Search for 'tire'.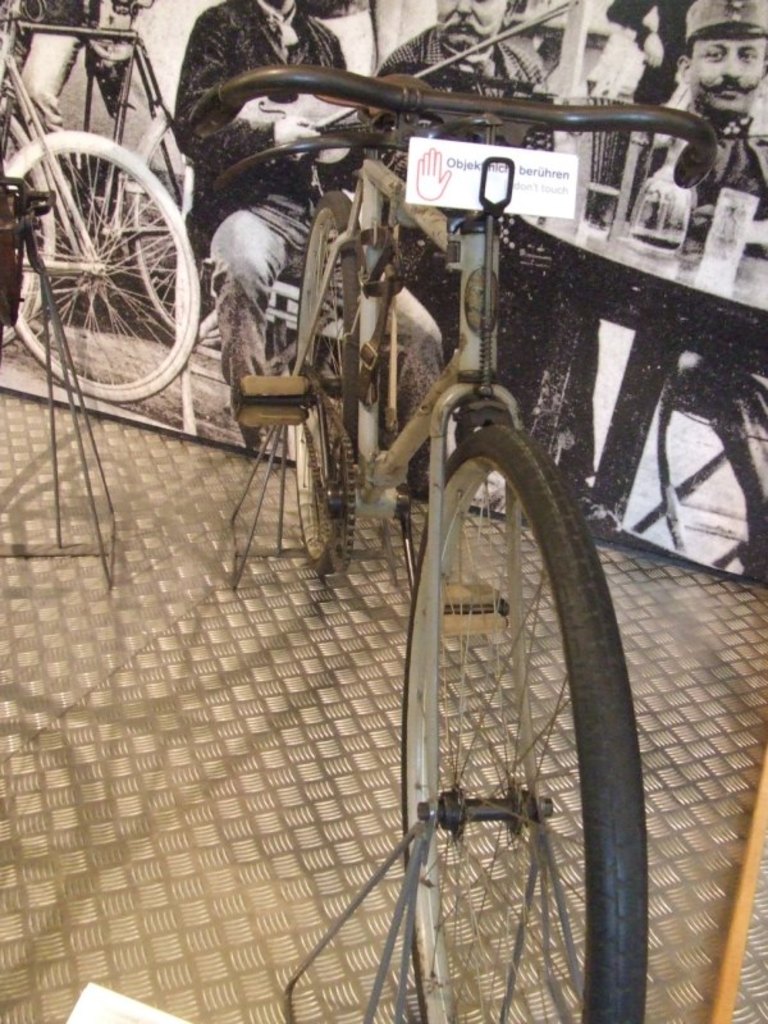
Found at (129,120,215,333).
